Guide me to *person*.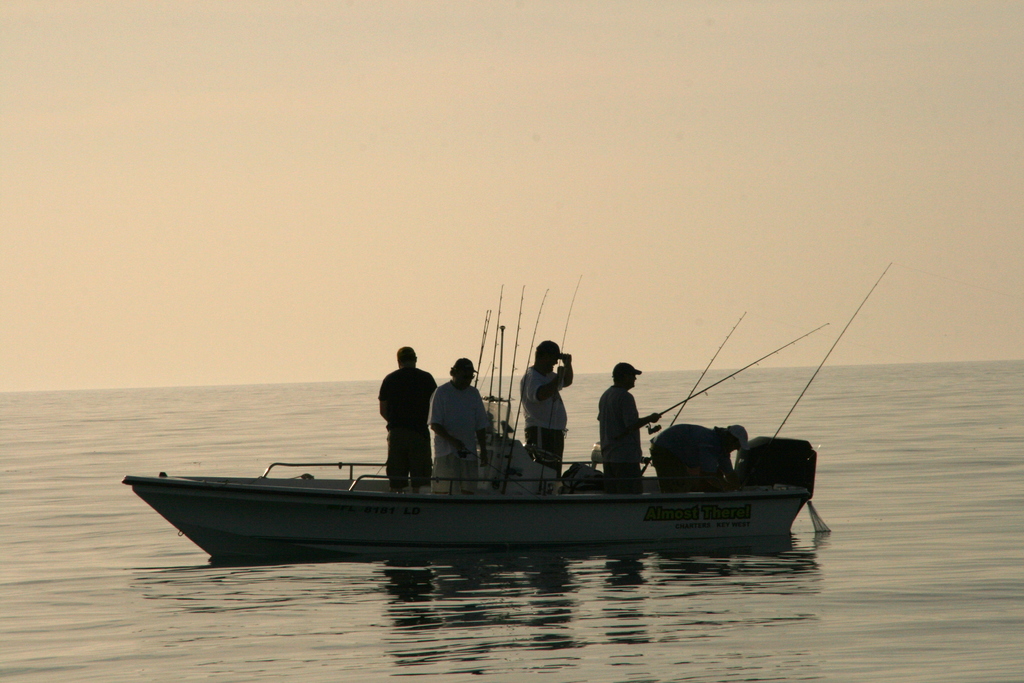
Guidance: bbox(517, 338, 573, 477).
